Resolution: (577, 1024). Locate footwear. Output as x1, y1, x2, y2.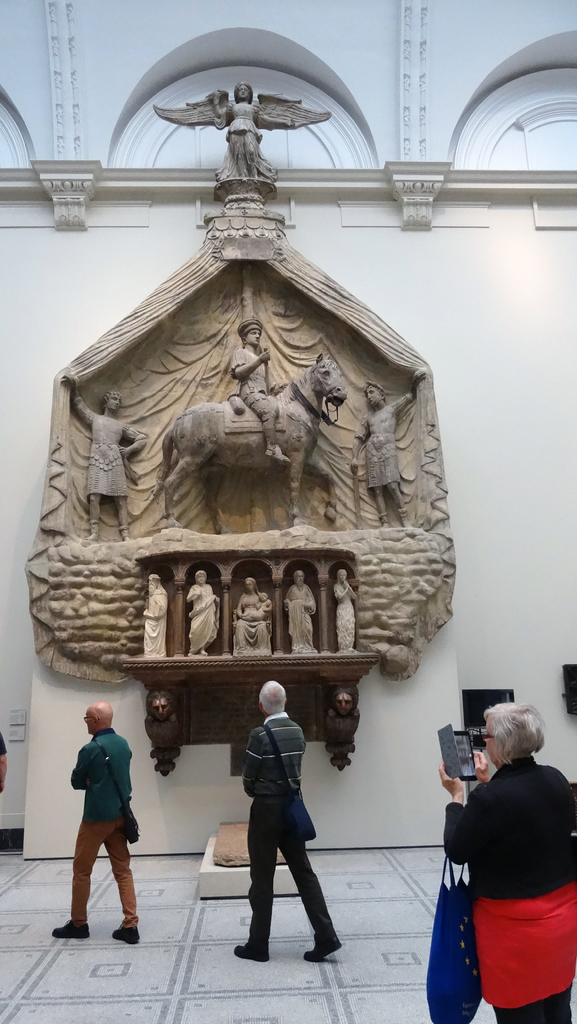
235, 945, 267, 963.
